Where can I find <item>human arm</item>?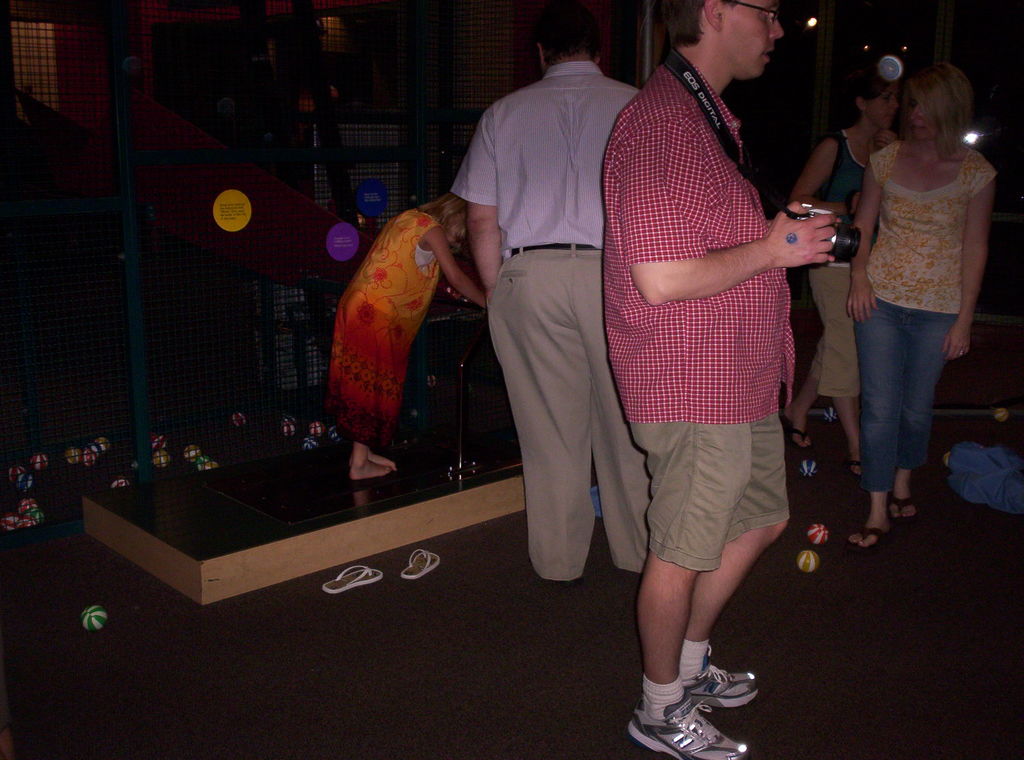
You can find it at Rect(632, 181, 828, 325).
